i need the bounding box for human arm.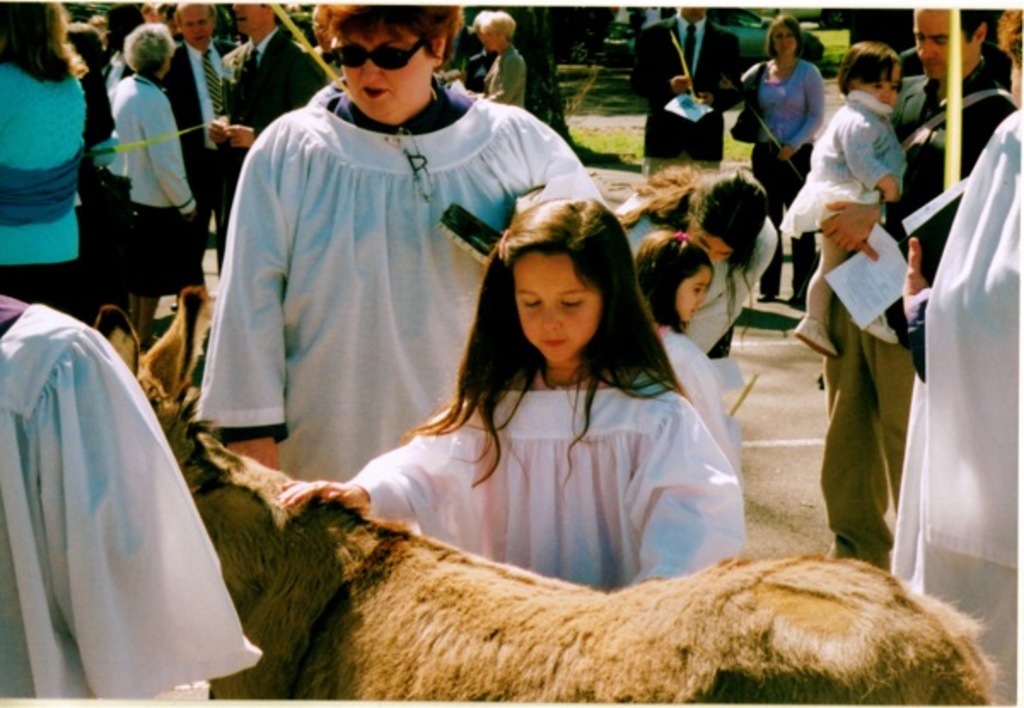
Here it is: (x1=906, y1=218, x2=944, y2=334).
